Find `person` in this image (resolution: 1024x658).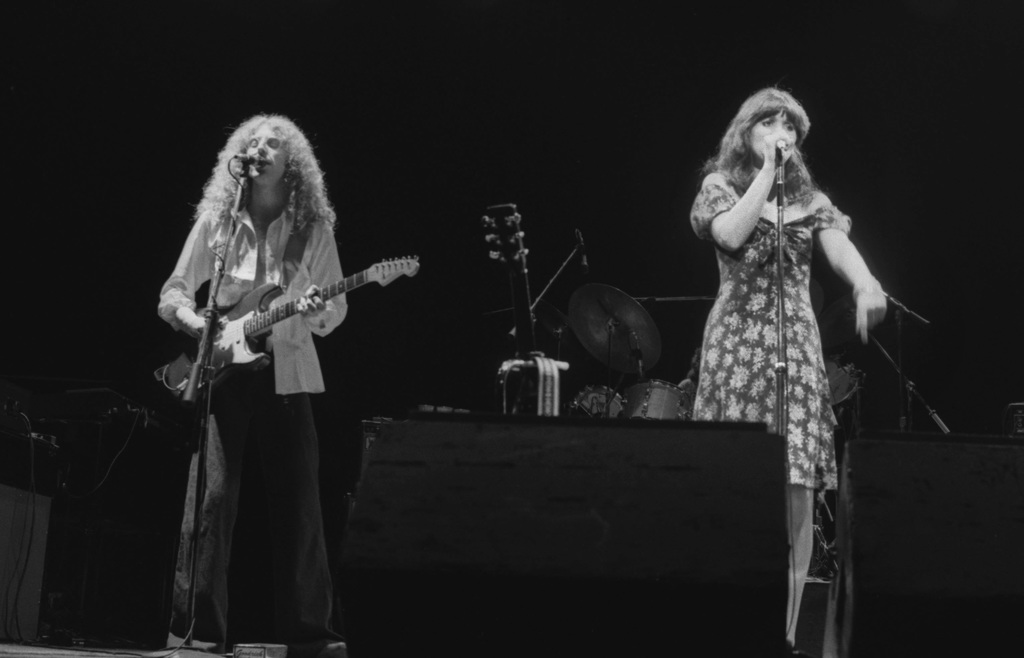
{"left": 687, "top": 82, "right": 891, "bottom": 653}.
